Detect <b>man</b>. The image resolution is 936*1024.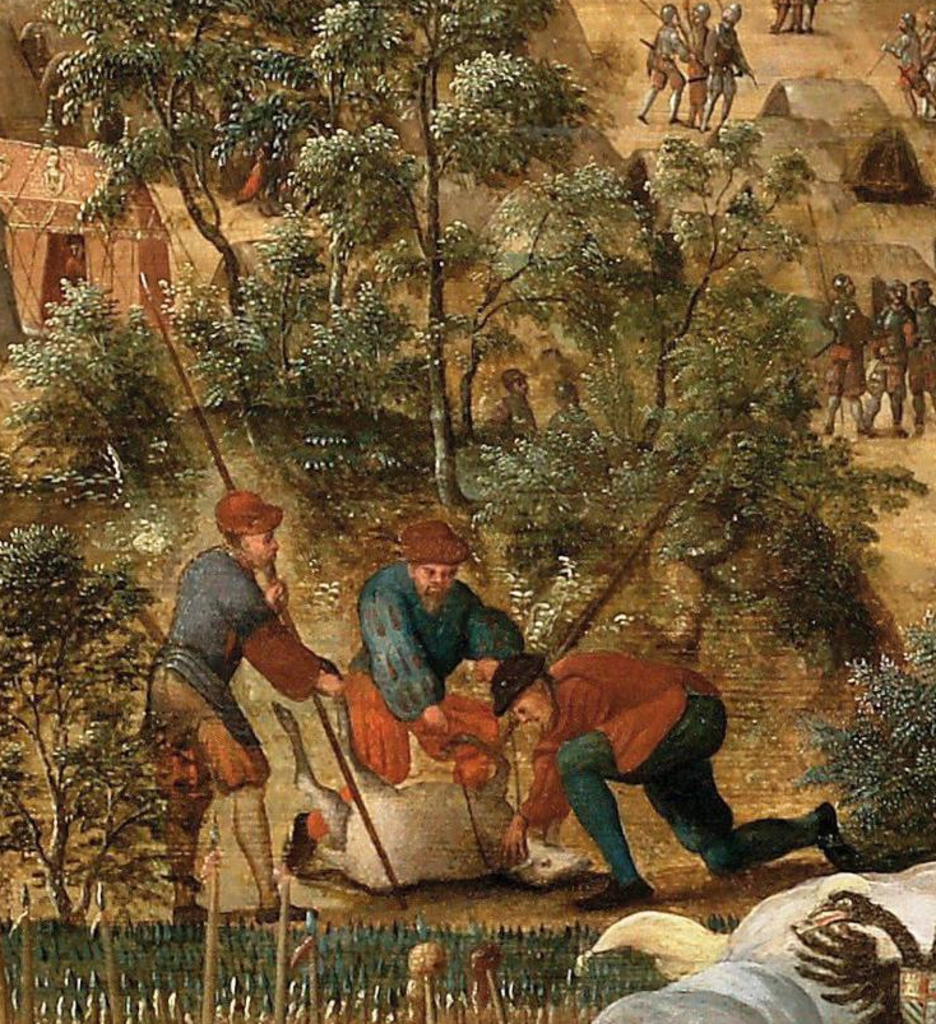
bbox(678, 0, 710, 120).
